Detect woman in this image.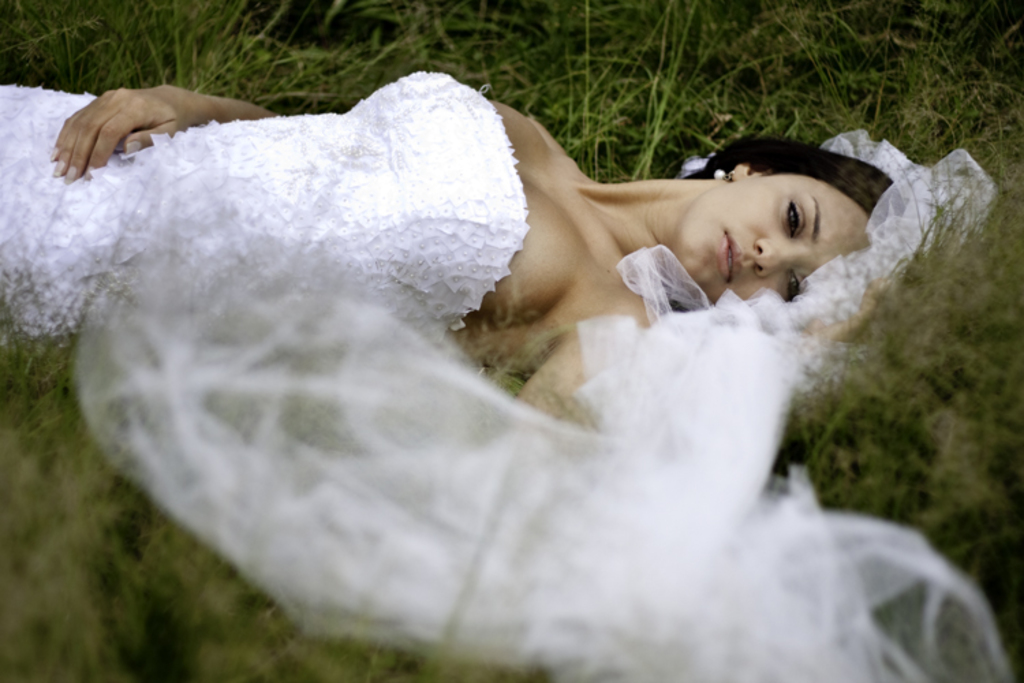
Detection: {"x1": 0, "y1": 71, "x2": 907, "y2": 423}.
